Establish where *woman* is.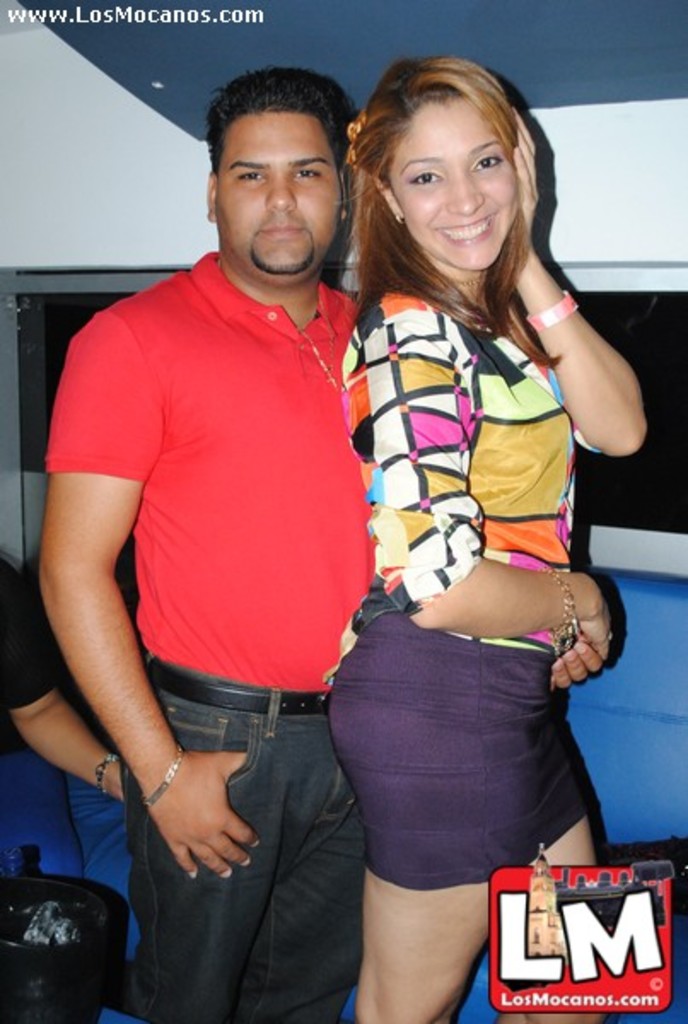
Established at 331:63:645:1022.
